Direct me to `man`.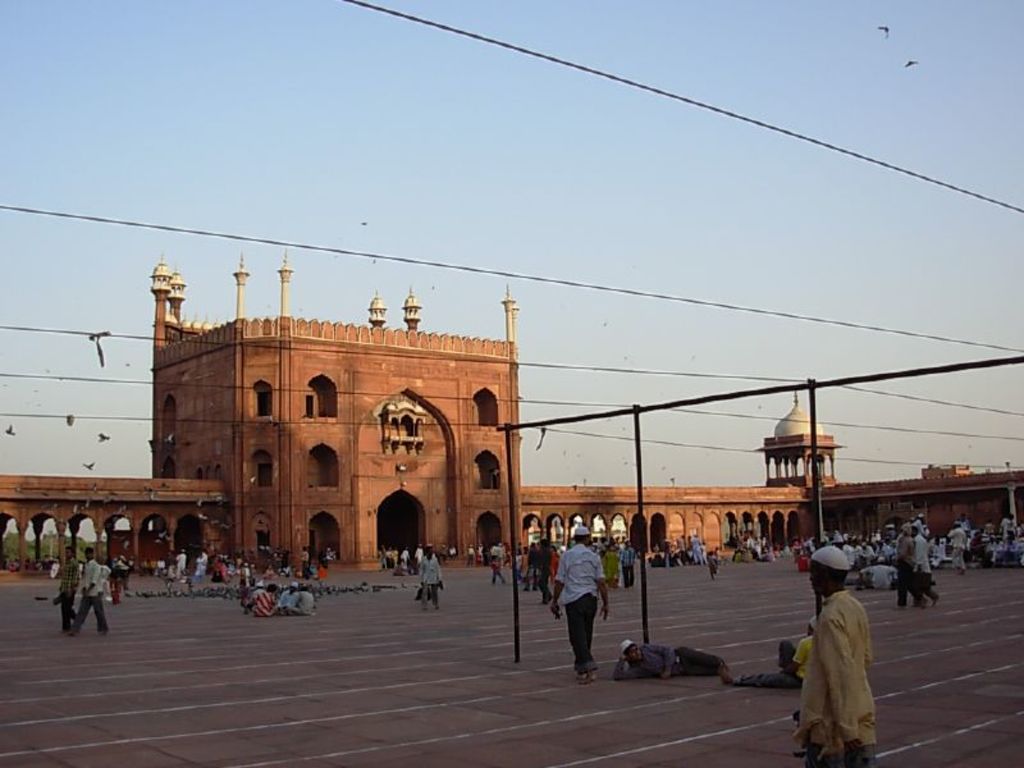
Direction: region(895, 522, 924, 611).
